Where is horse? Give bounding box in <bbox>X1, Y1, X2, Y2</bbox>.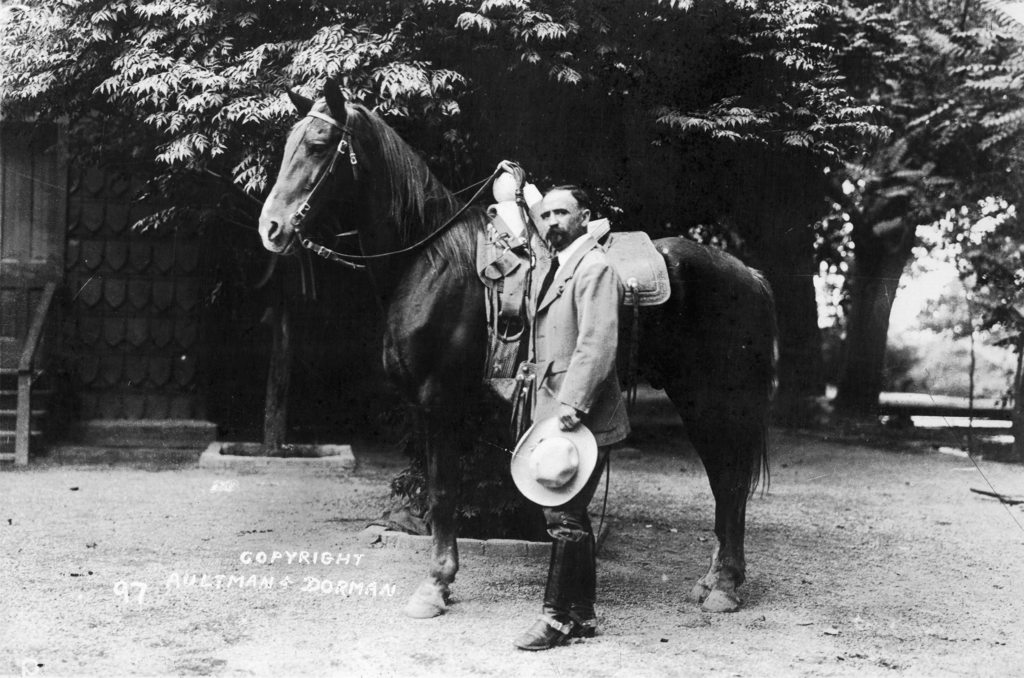
<bbox>258, 75, 780, 618</bbox>.
